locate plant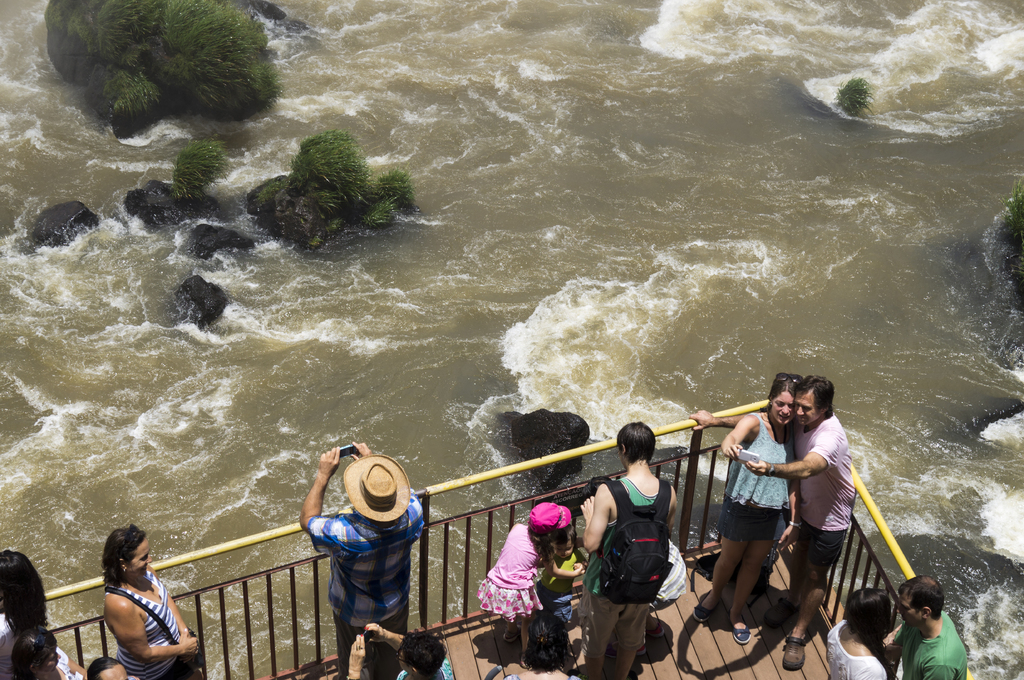
{"x1": 996, "y1": 180, "x2": 1023, "y2": 307}
